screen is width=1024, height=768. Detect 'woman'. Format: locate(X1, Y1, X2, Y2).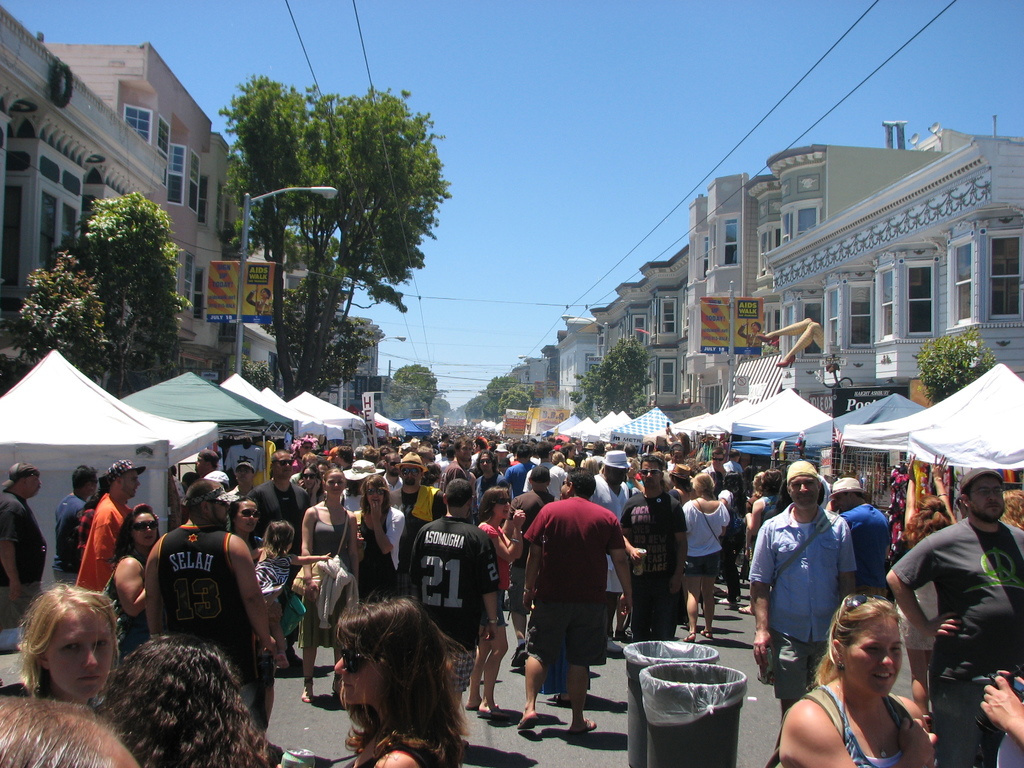
locate(9, 577, 129, 688).
